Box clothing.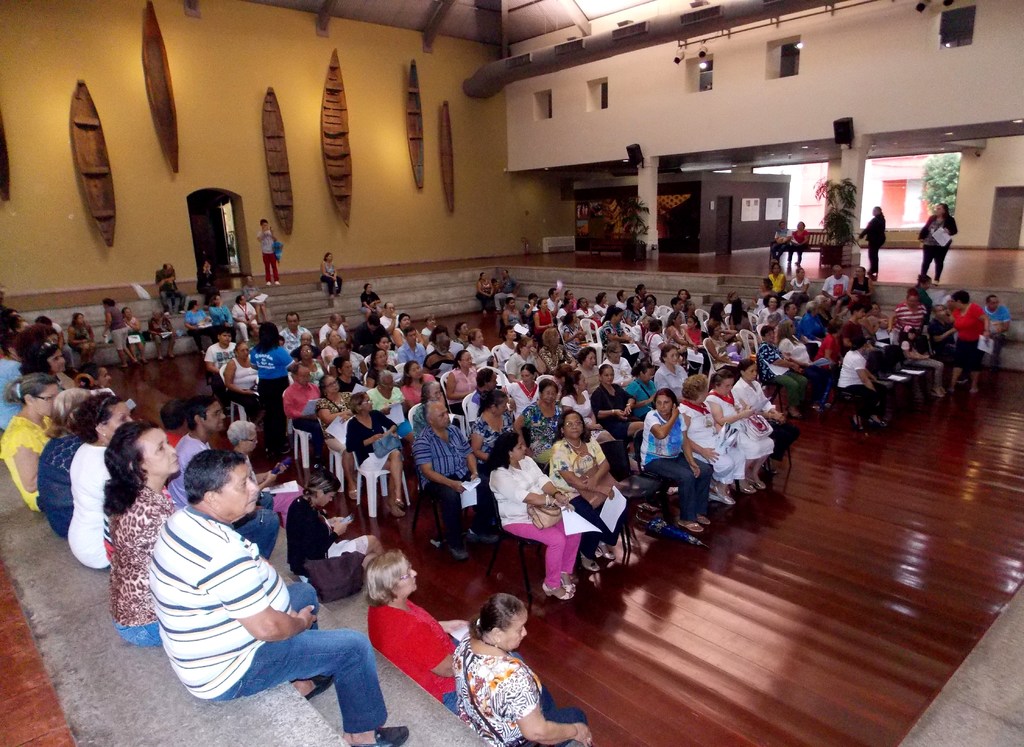
(438,369,483,413).
